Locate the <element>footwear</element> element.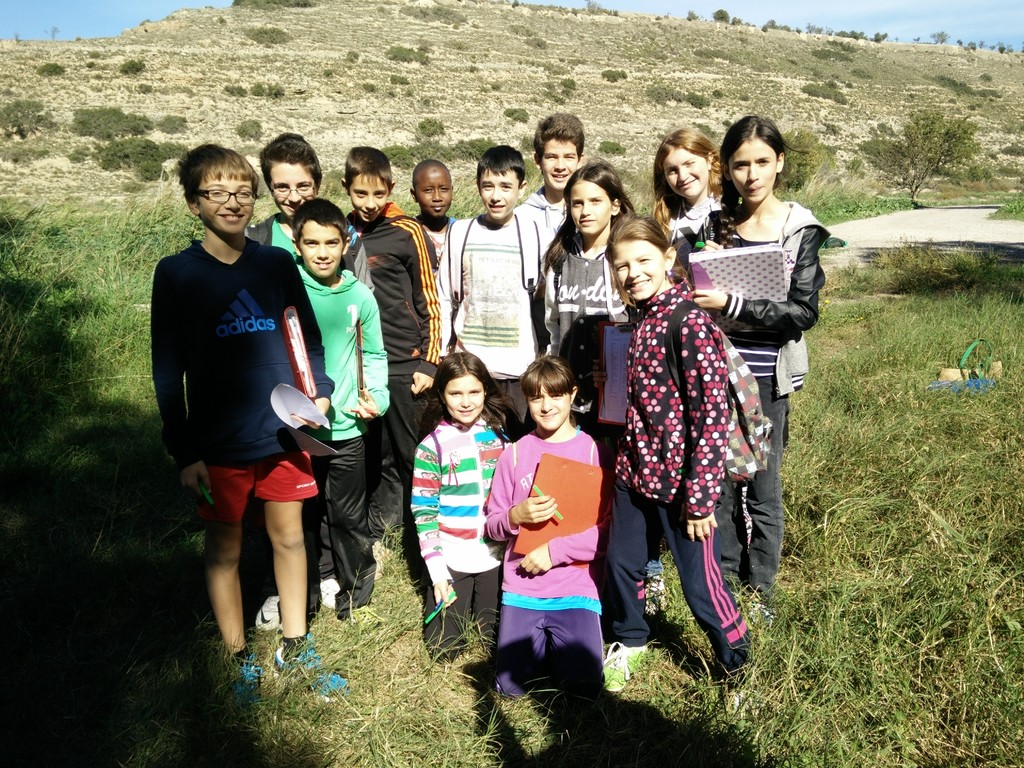
Element bbox: left=272, top=652, right=351, bottom=705.
